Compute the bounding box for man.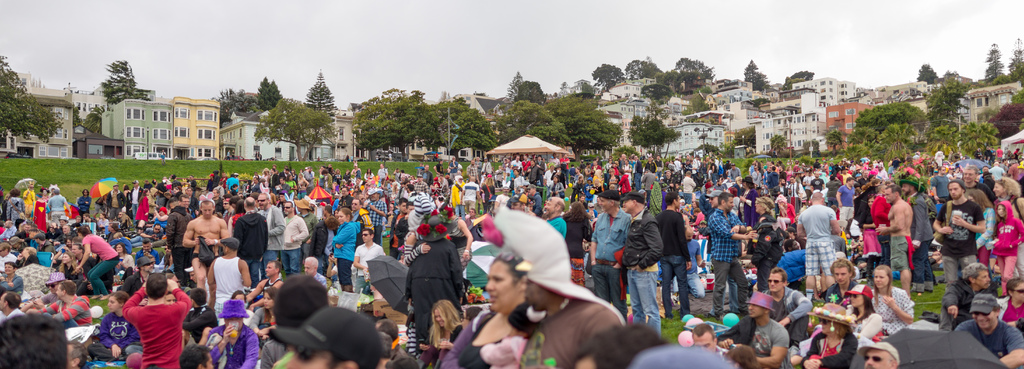
<region>227, 172, 241, 195</region>.
